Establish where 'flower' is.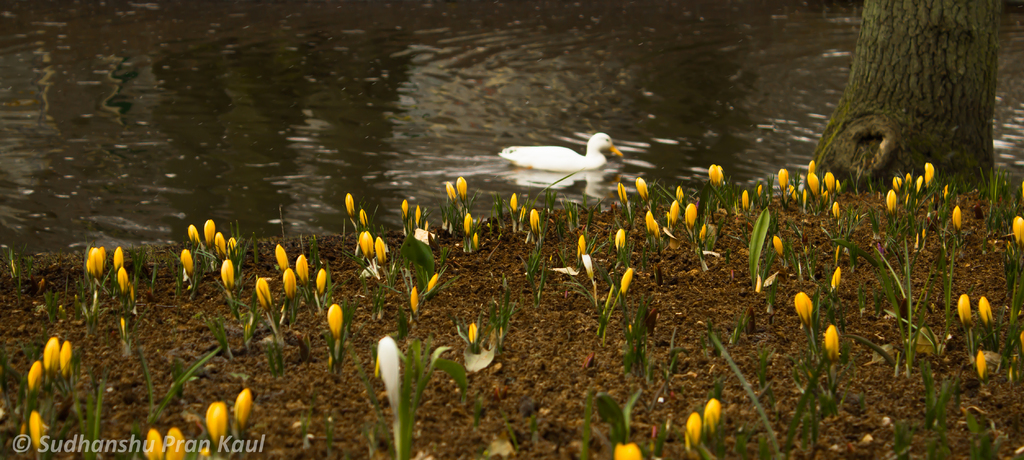
Established at [x1=226, y1=238, x2=238, y2=263].
